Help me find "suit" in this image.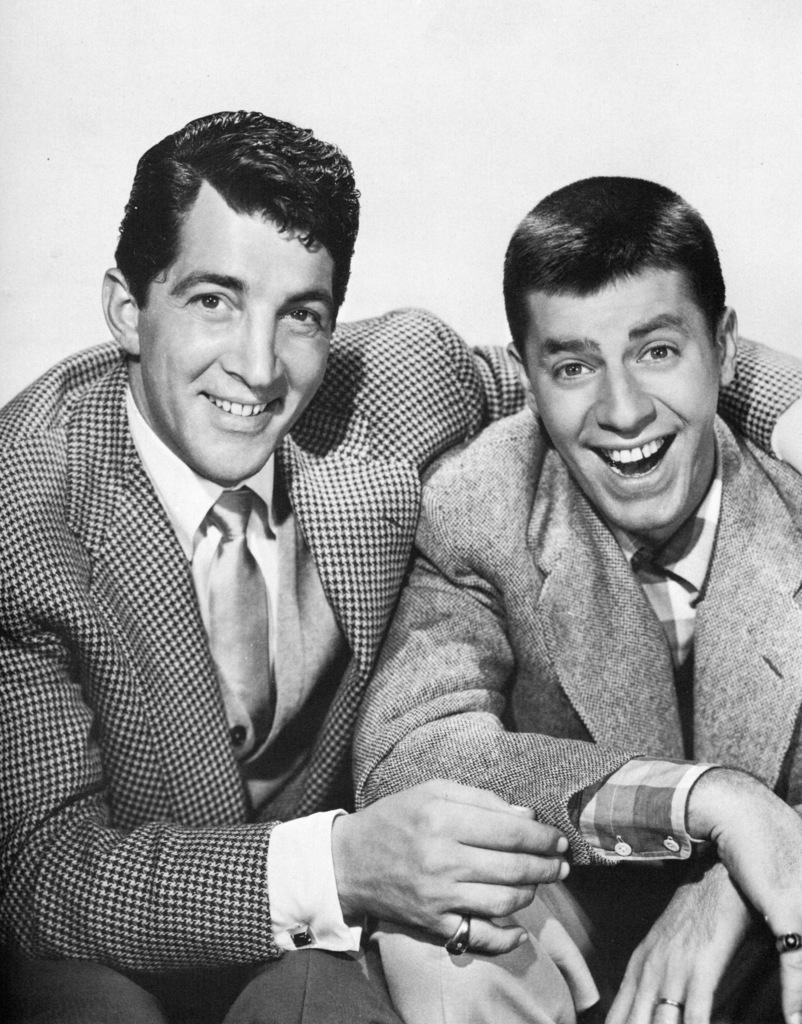
Found it: (346, 401, 801, 1022).
